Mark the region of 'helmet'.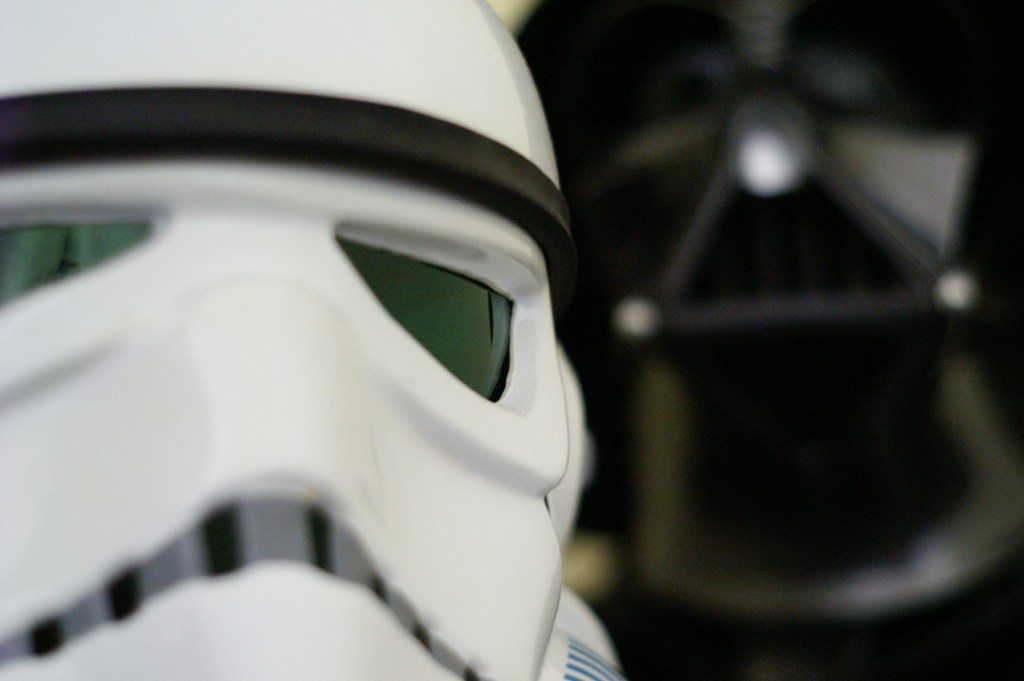
Region: bbox=[0, 17, 648, 647].
